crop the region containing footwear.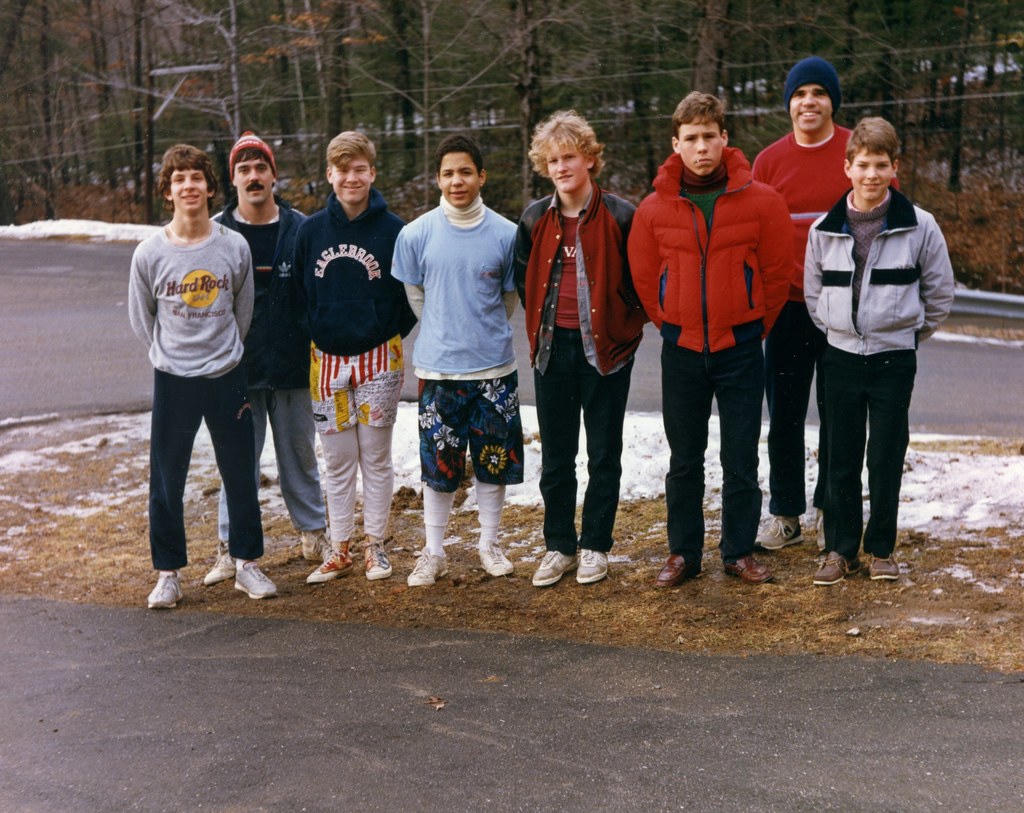
Crop region: x1=868 y1=549 x2=900 y2=582.
